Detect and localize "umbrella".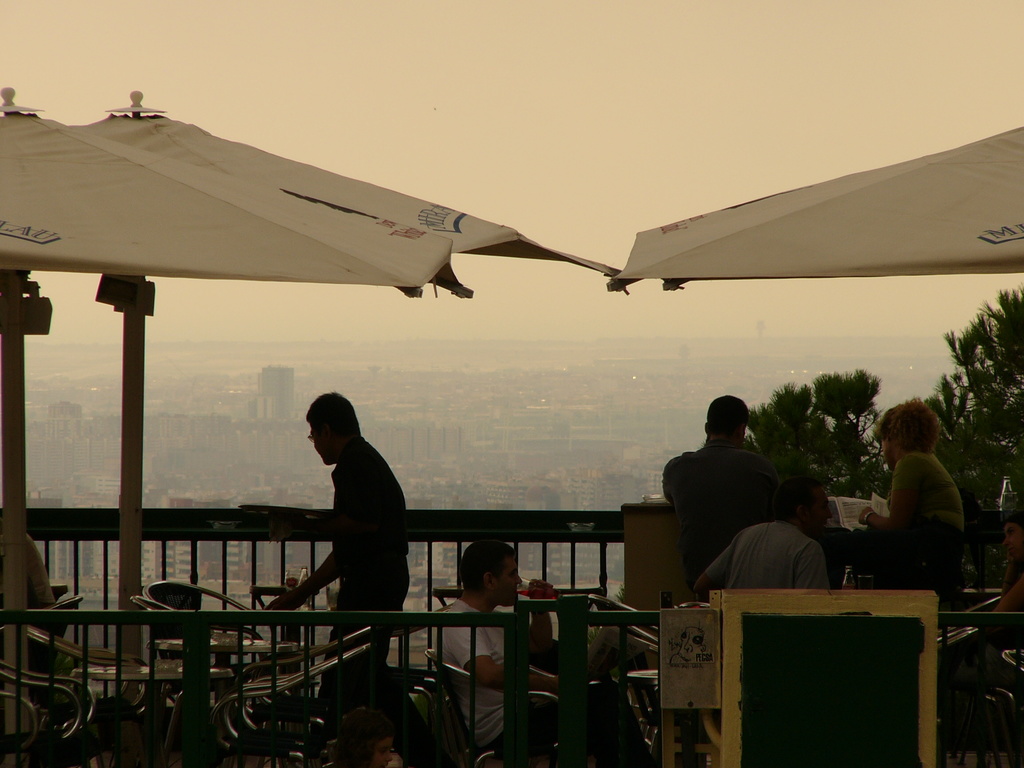
Localized at box=[74, 88, 618, 673].
